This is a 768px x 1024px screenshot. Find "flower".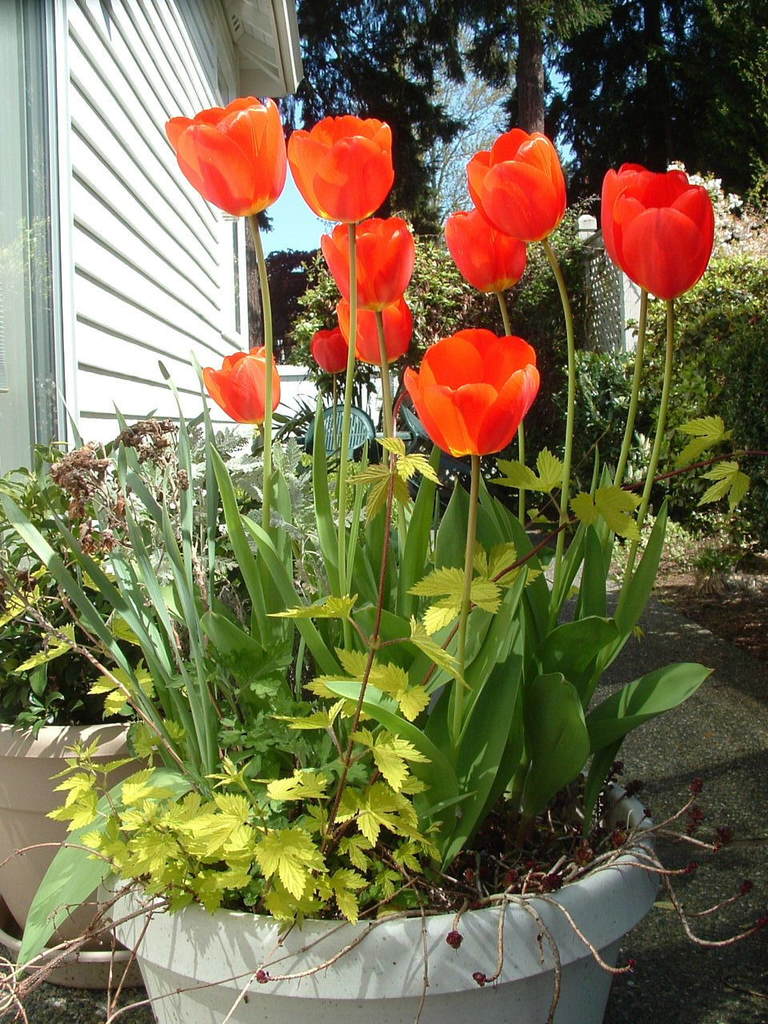
Bounding box: x1=198 y1=339 x2=282 y2=423.
